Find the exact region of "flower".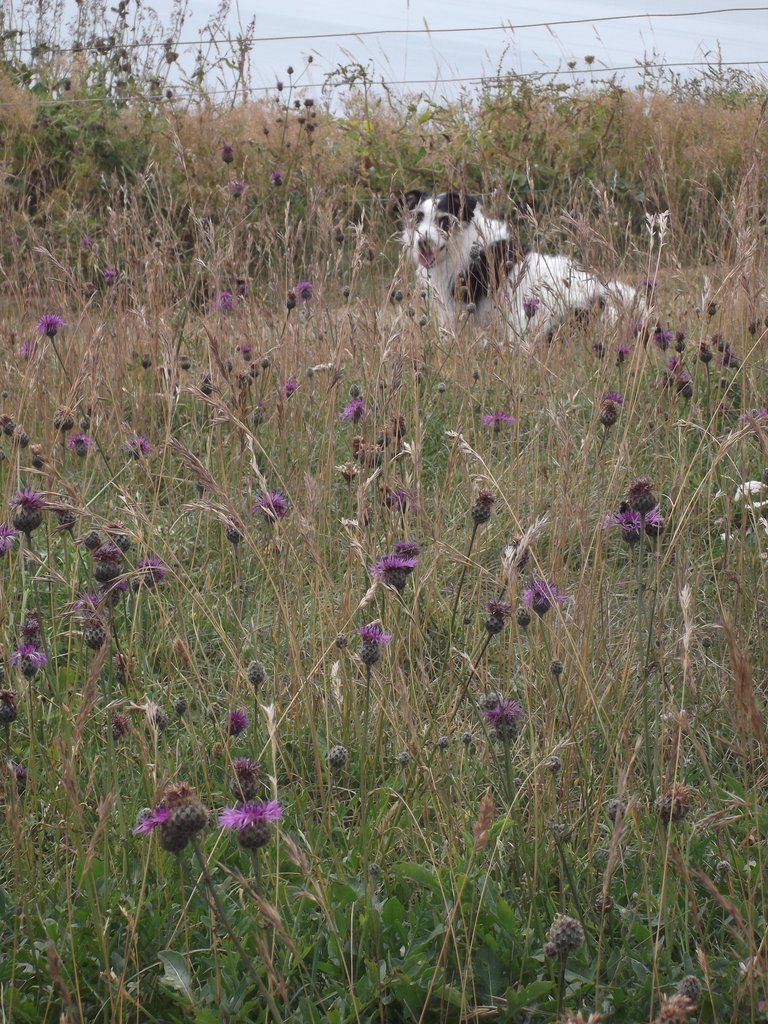
Exact region: [704,299,718,316].
